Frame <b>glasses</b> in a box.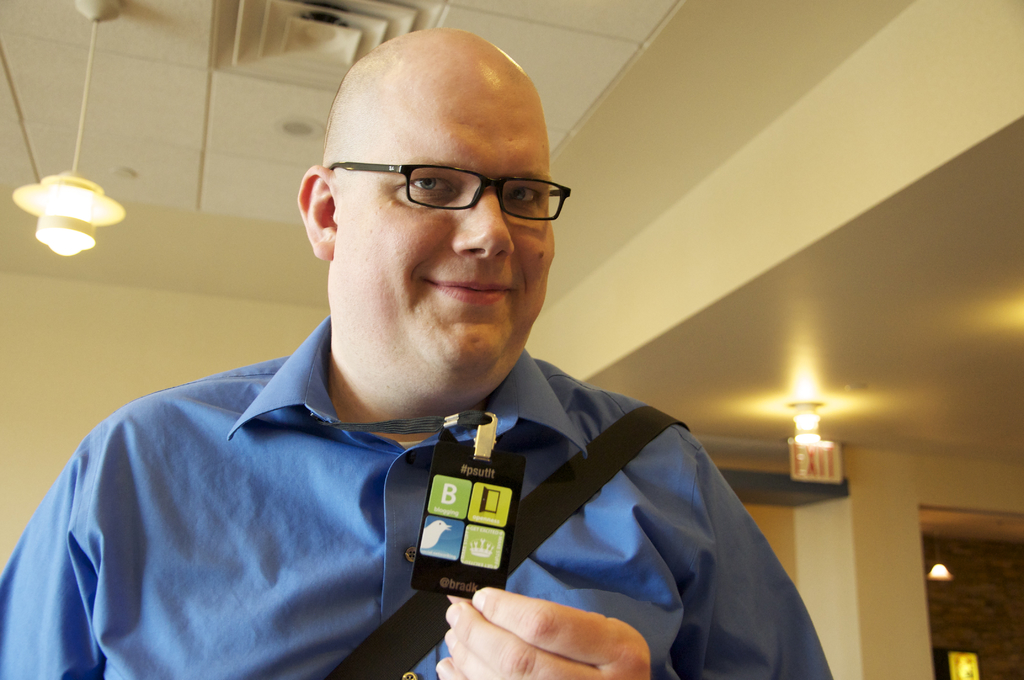
crop(325, 156, 572, 224).
